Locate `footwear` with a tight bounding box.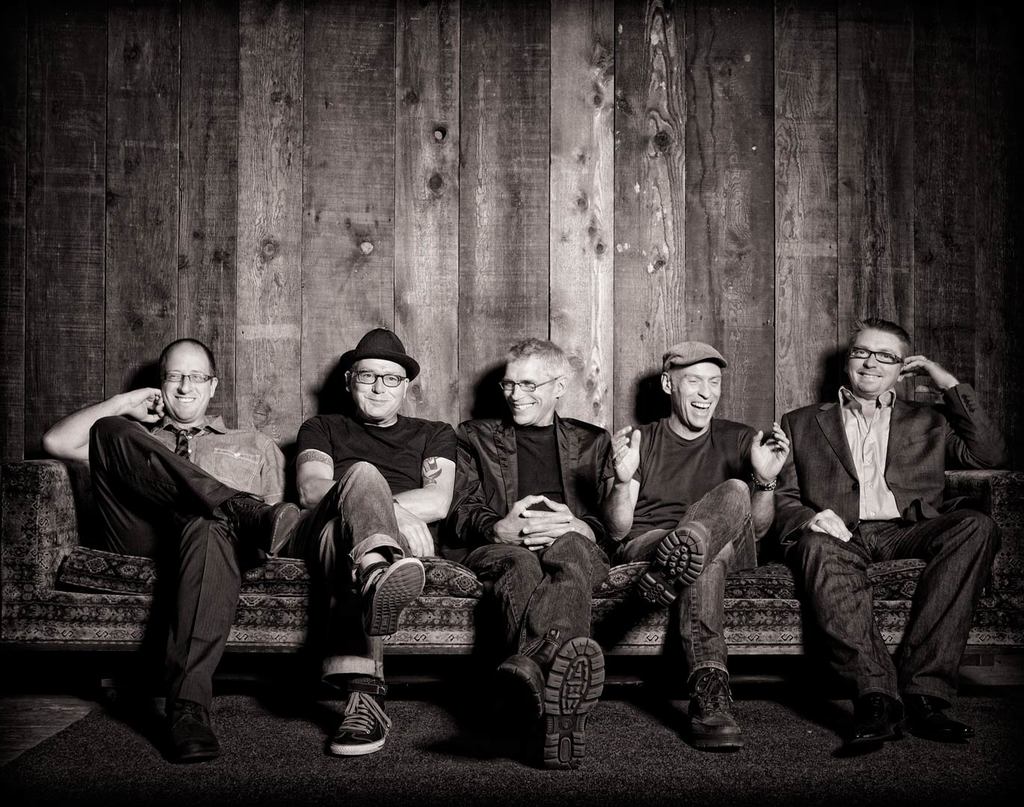
<bbox>230, 496, 302, 557</bbox>.
